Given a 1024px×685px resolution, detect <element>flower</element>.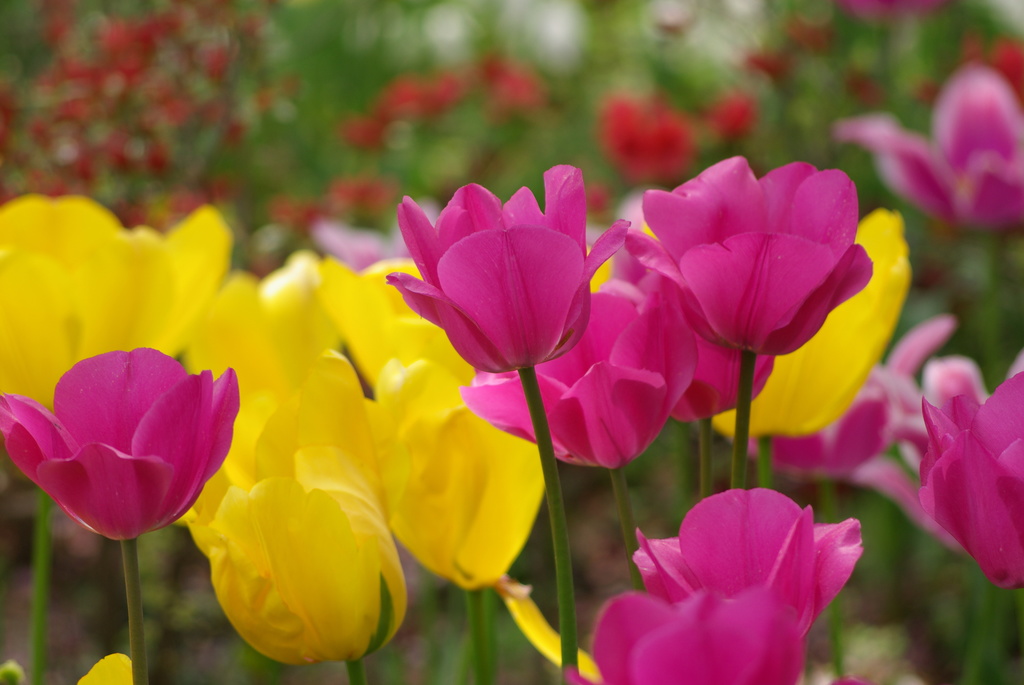
box(831, 55, 1023, 231).
